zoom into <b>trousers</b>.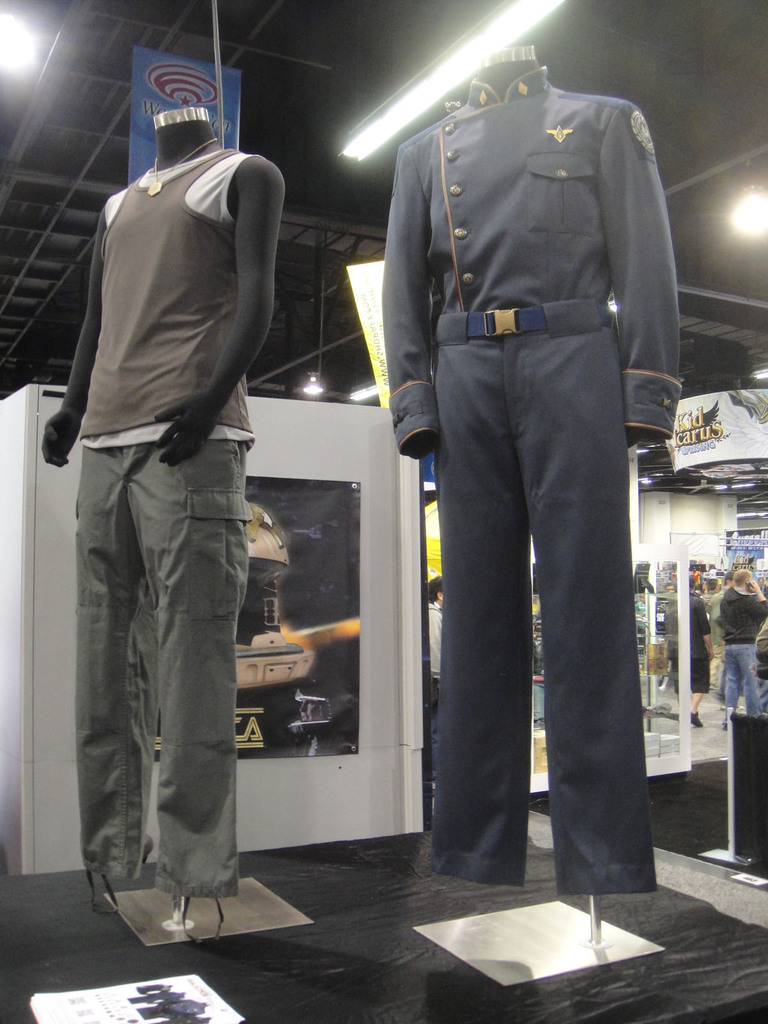
Zoom target: region(431, 260, 657, 894).
